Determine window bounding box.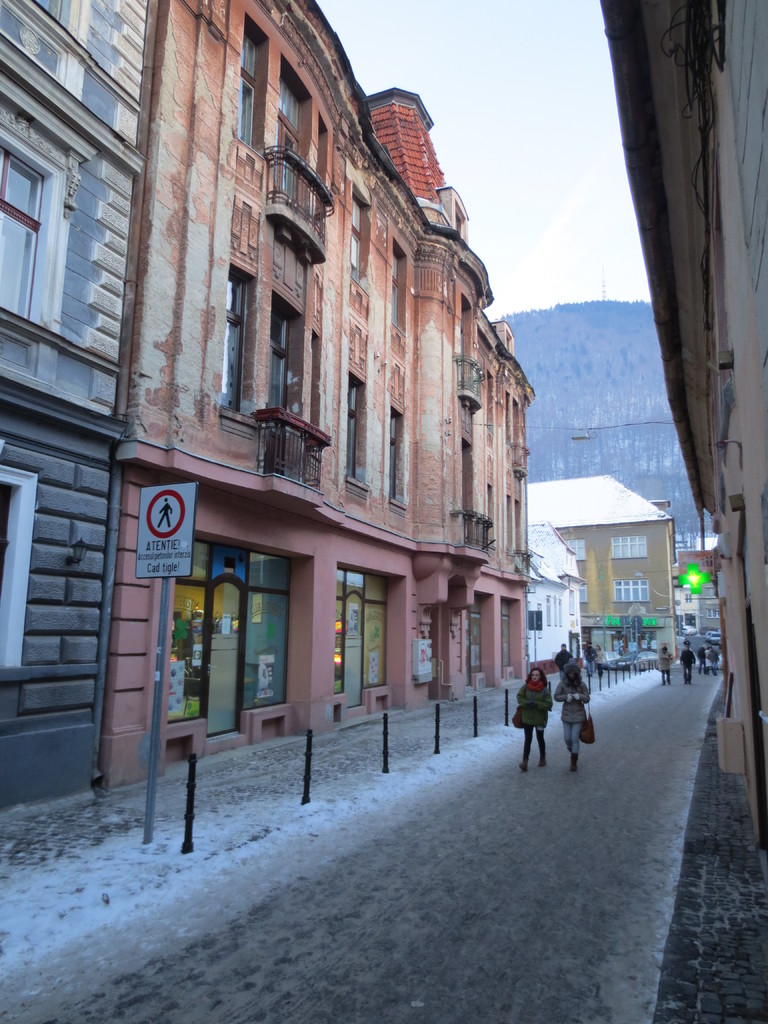
Determined: 0 0 96 98.
